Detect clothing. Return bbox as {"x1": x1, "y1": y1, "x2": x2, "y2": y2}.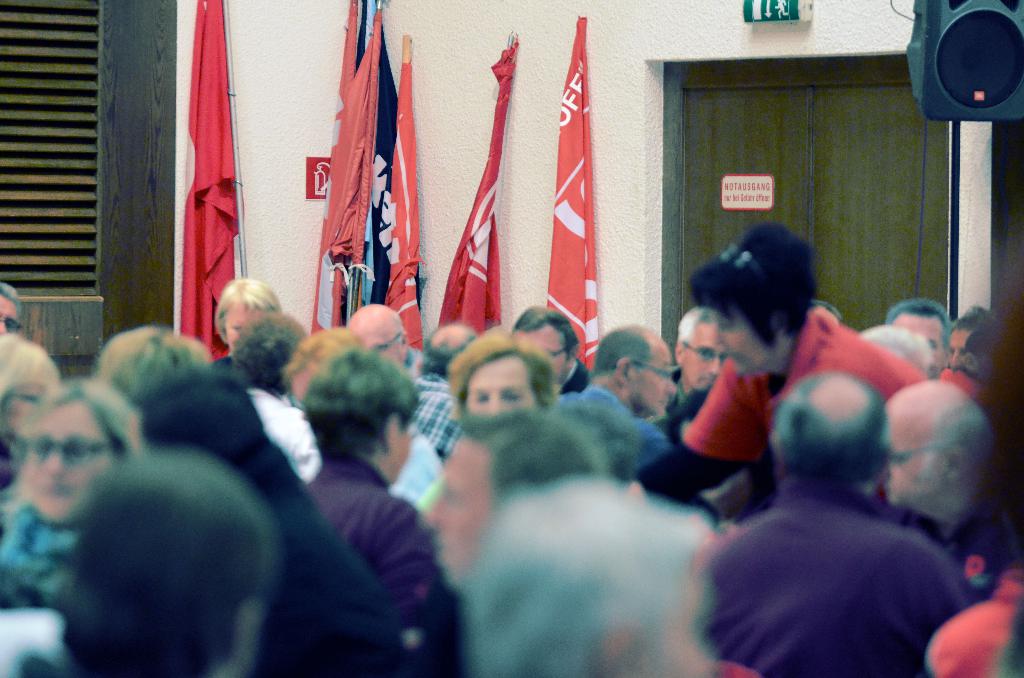
{"x1": 391, "y1": 418, "x2": 450, "y2": 509}.
